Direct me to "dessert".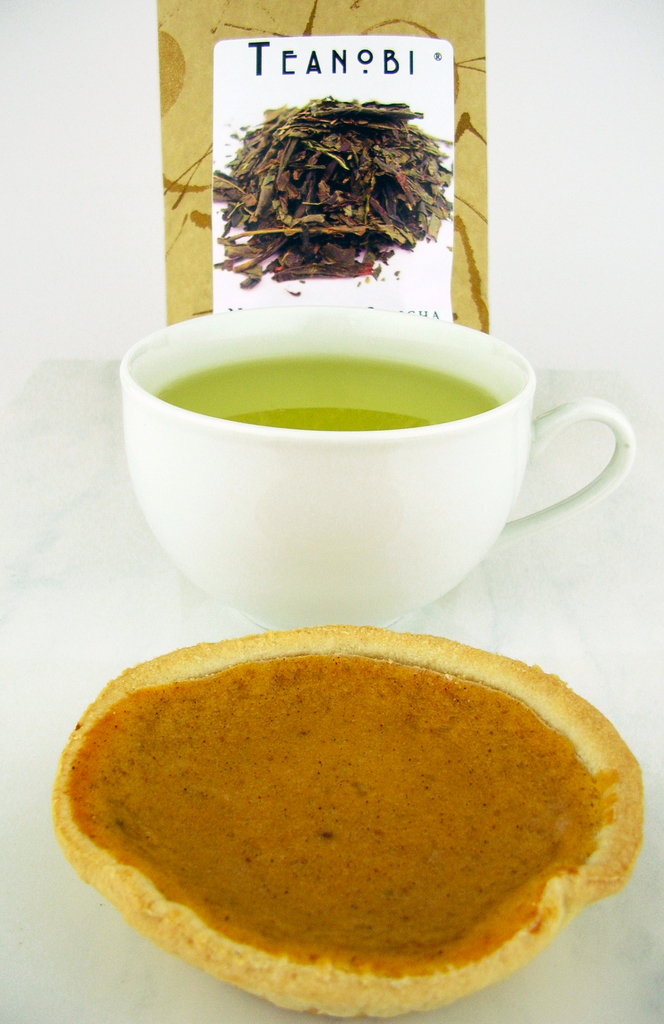
Direction: detection(53, 606, 647, 1013).
